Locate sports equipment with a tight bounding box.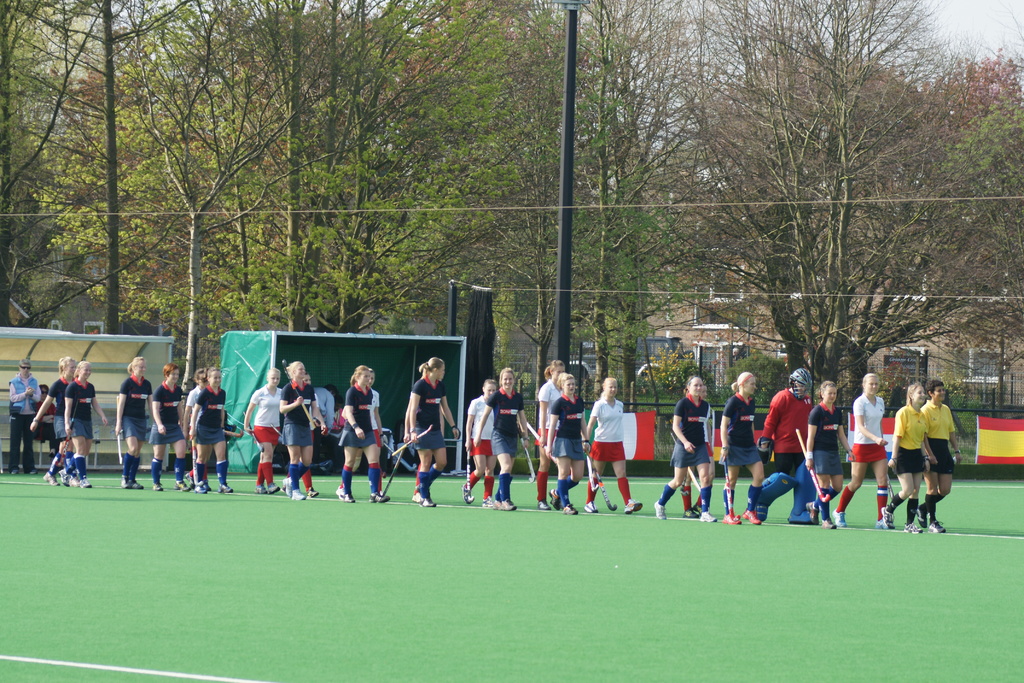
<region>884, 464, 899, 502</region>.
